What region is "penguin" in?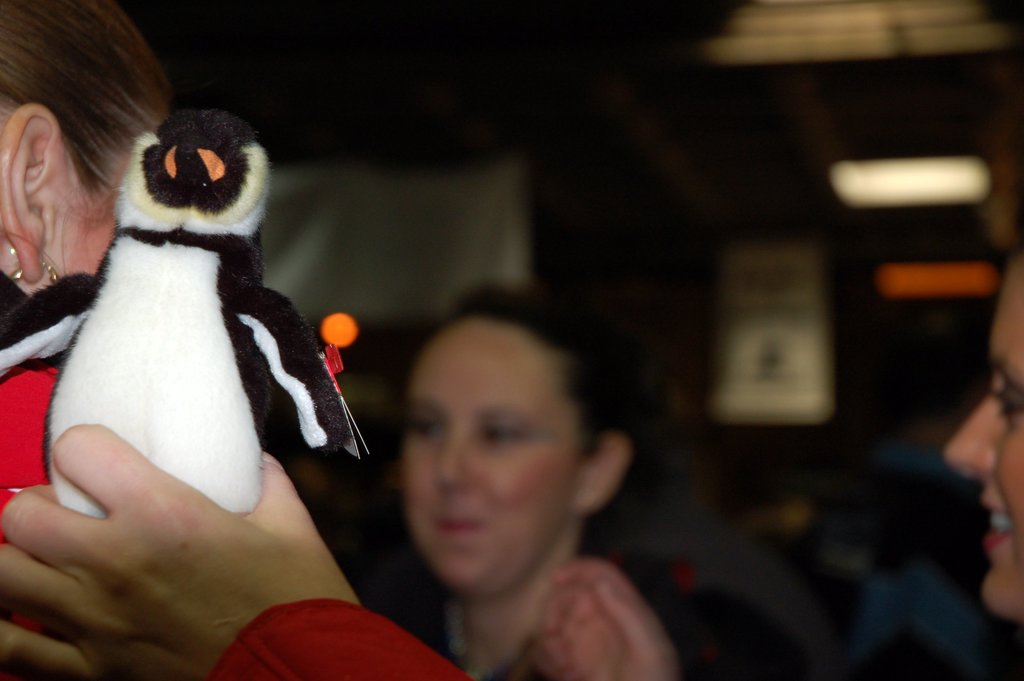
rect(0, 106, 348, 527).
